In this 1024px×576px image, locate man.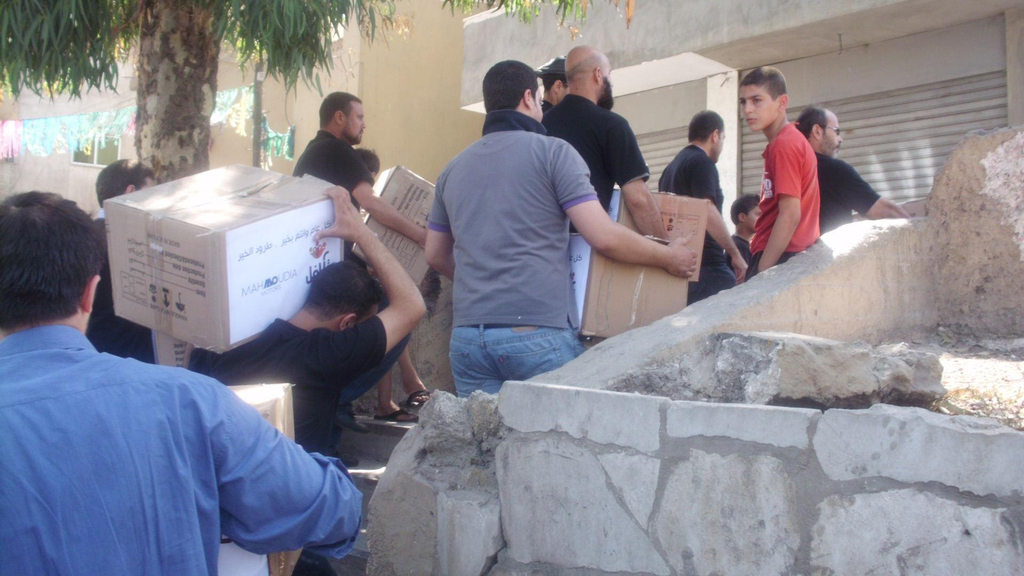
Bounding box: rect(86, 154, 155, 369).
